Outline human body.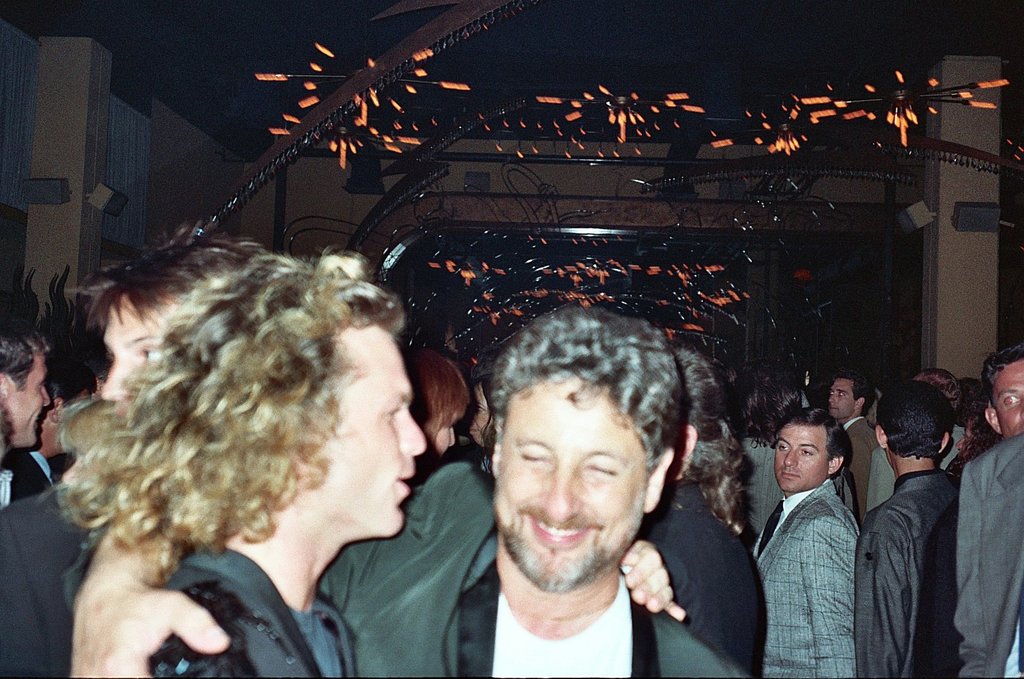
Outline: (left=143, top=534, right=359, bottom=678).
